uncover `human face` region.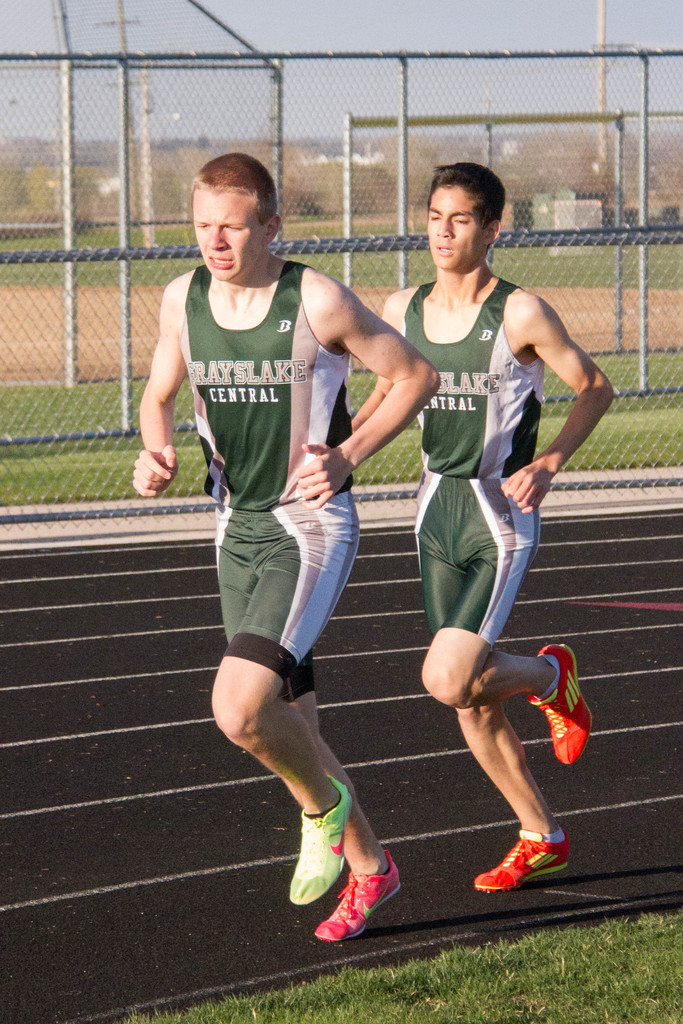
Uncovered: [left=421, top=190, right=495, bottom=274].
